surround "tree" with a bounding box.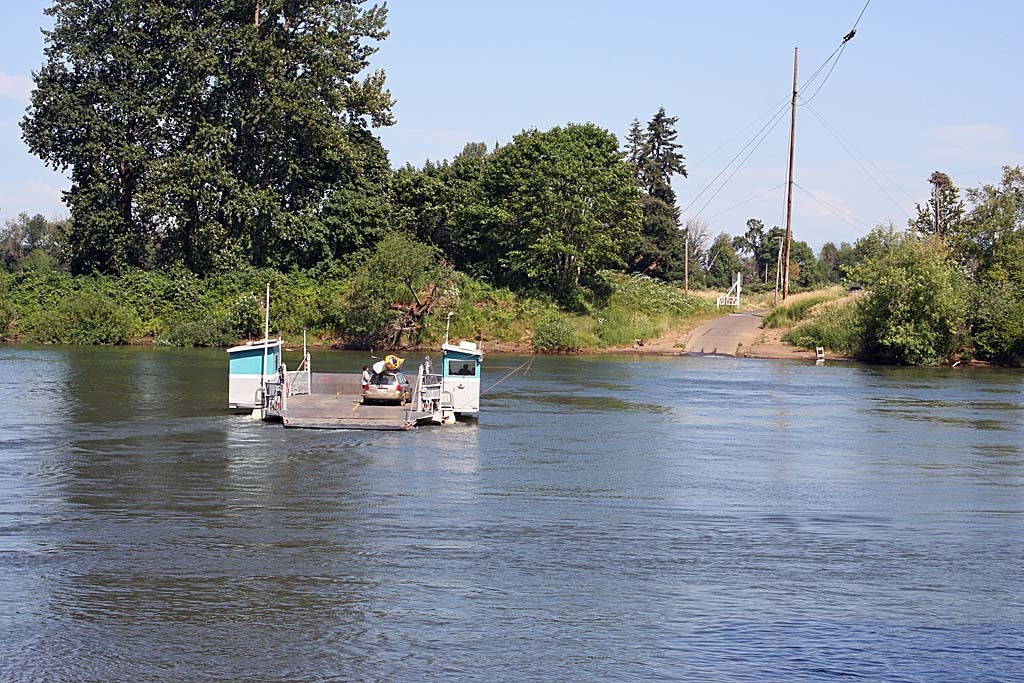
bbox(631, 107, 688, 197).
